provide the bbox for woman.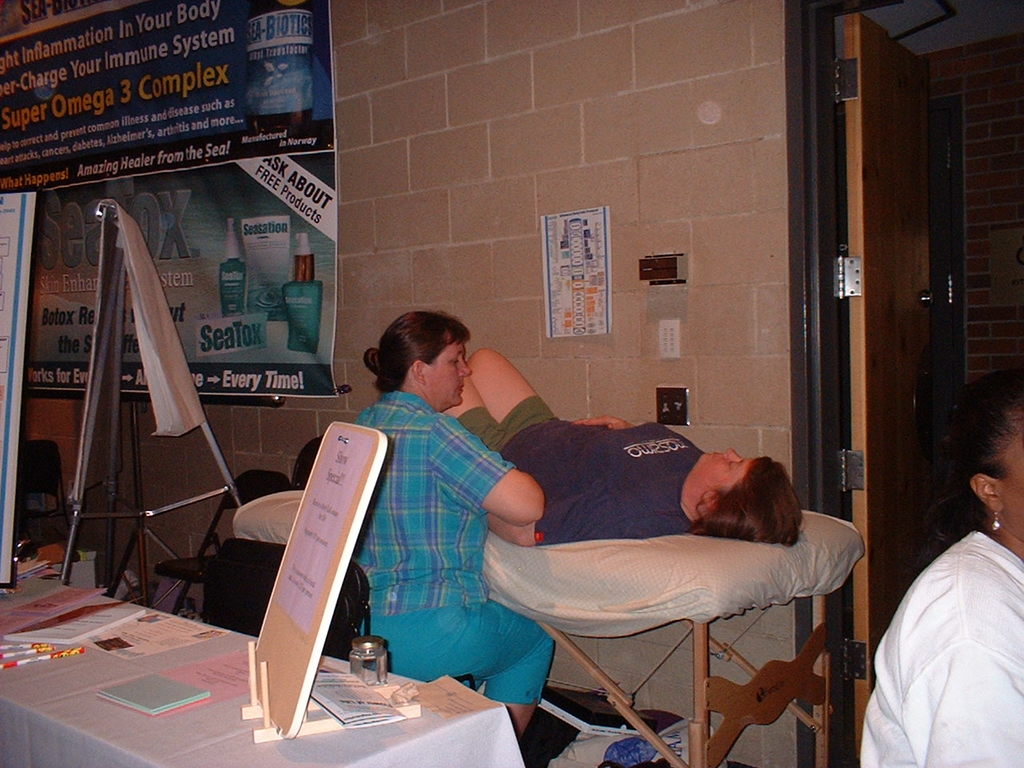
bbox(350, 312, 550, 741).
